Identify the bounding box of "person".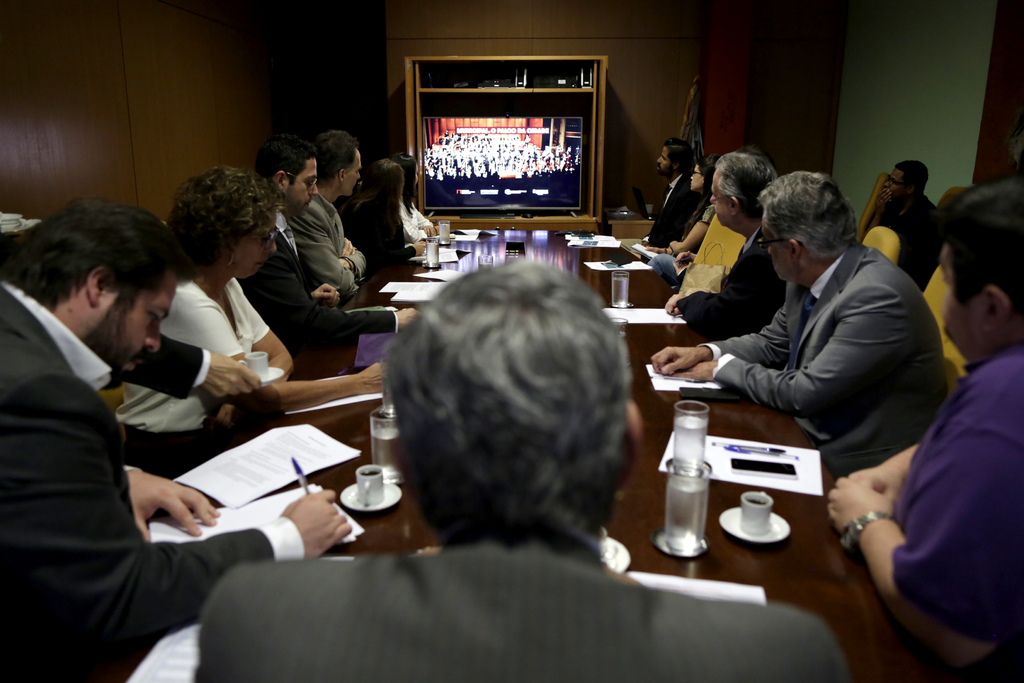
x1=880, y1=156, x2=960, y2=304.
